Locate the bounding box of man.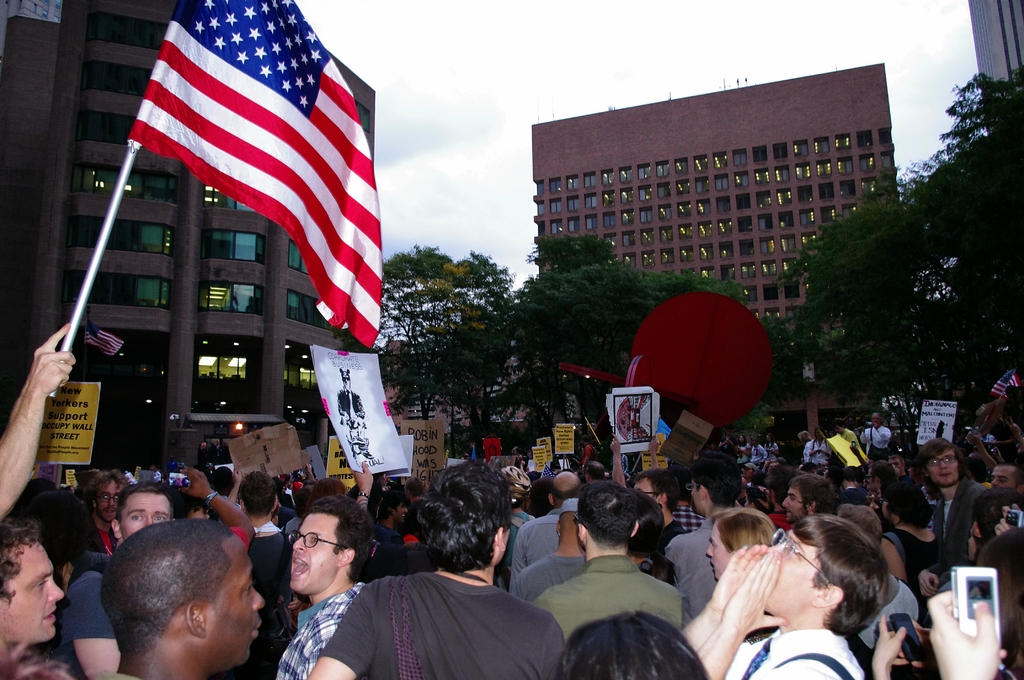
Bounding box: [860,414,894,460].
